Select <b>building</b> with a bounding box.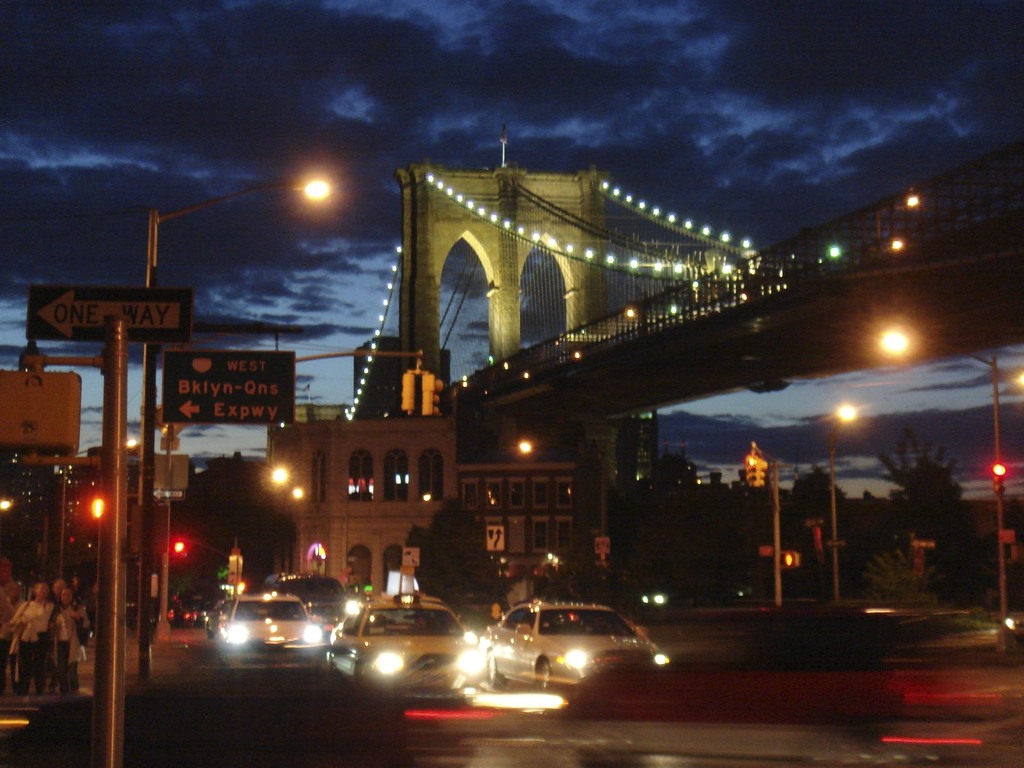
264/335/577/598.
